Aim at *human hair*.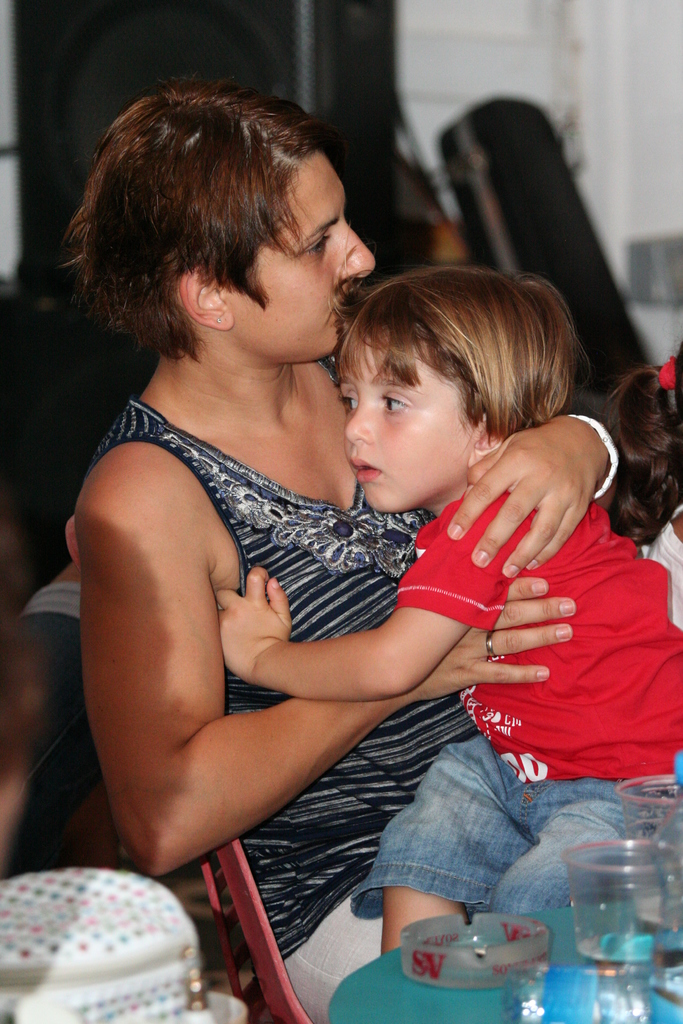
Aimed at (90,58,379,393).
